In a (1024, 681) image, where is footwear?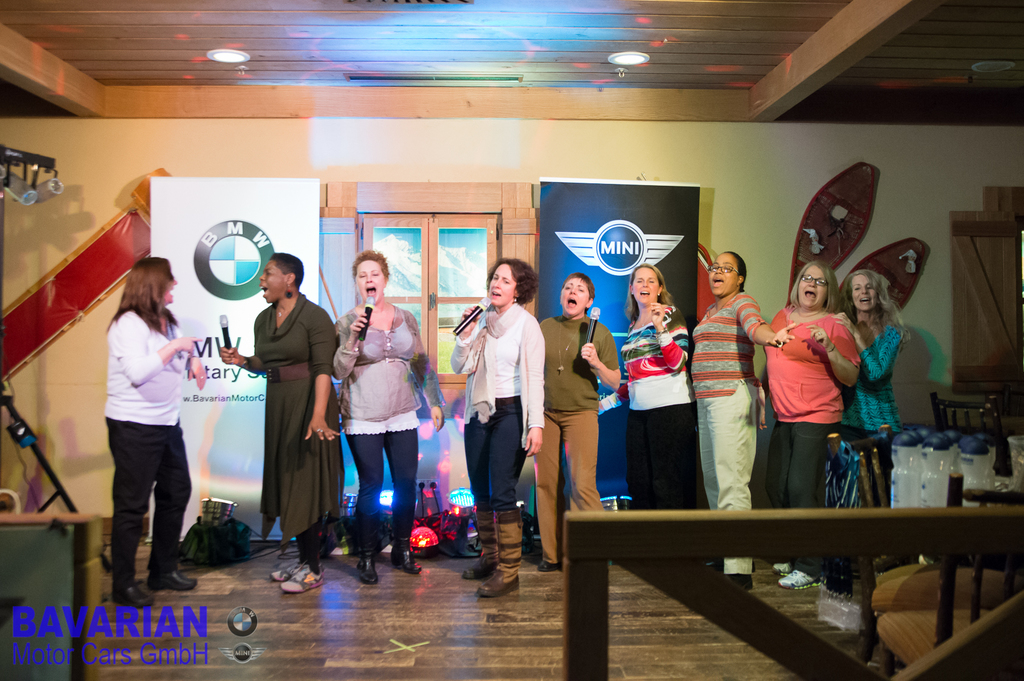
770, 563, 797, 577.
